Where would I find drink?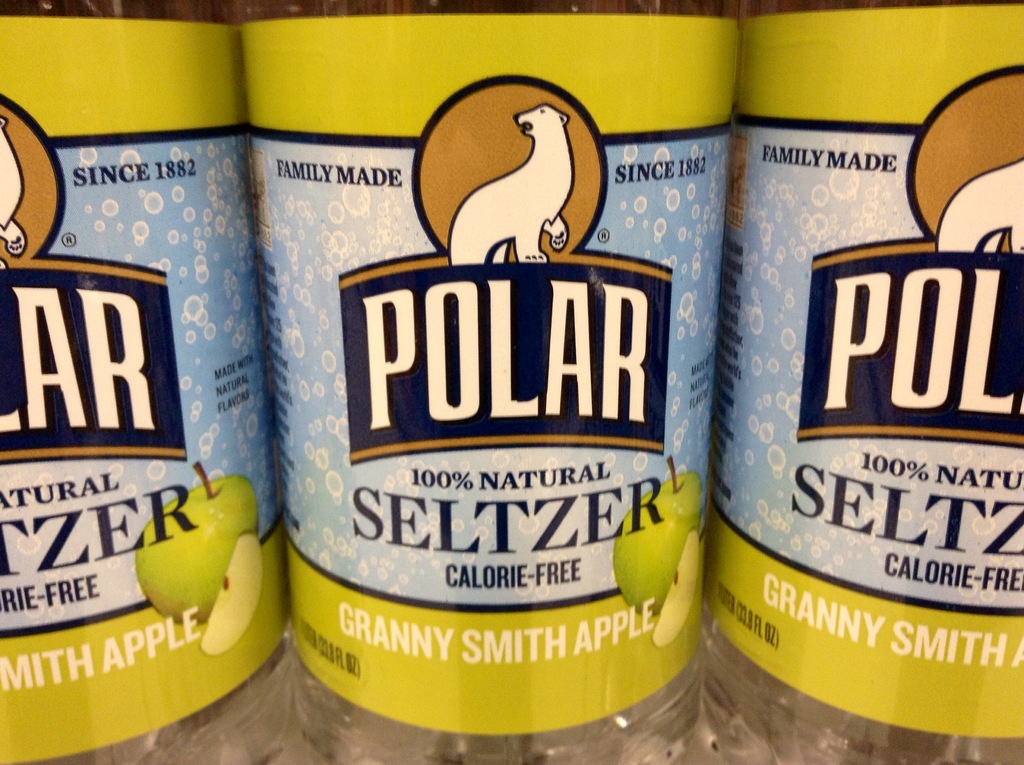
At <box>237,0,743,764</box>.
